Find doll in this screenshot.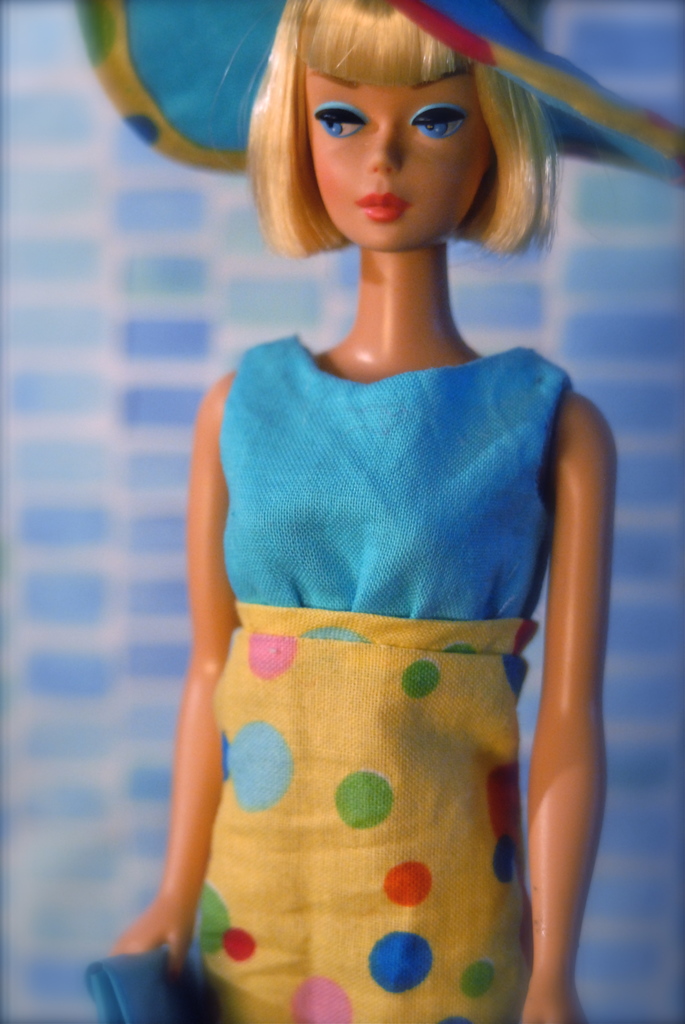
The bounding box for doll is 107/24/642/1023.
